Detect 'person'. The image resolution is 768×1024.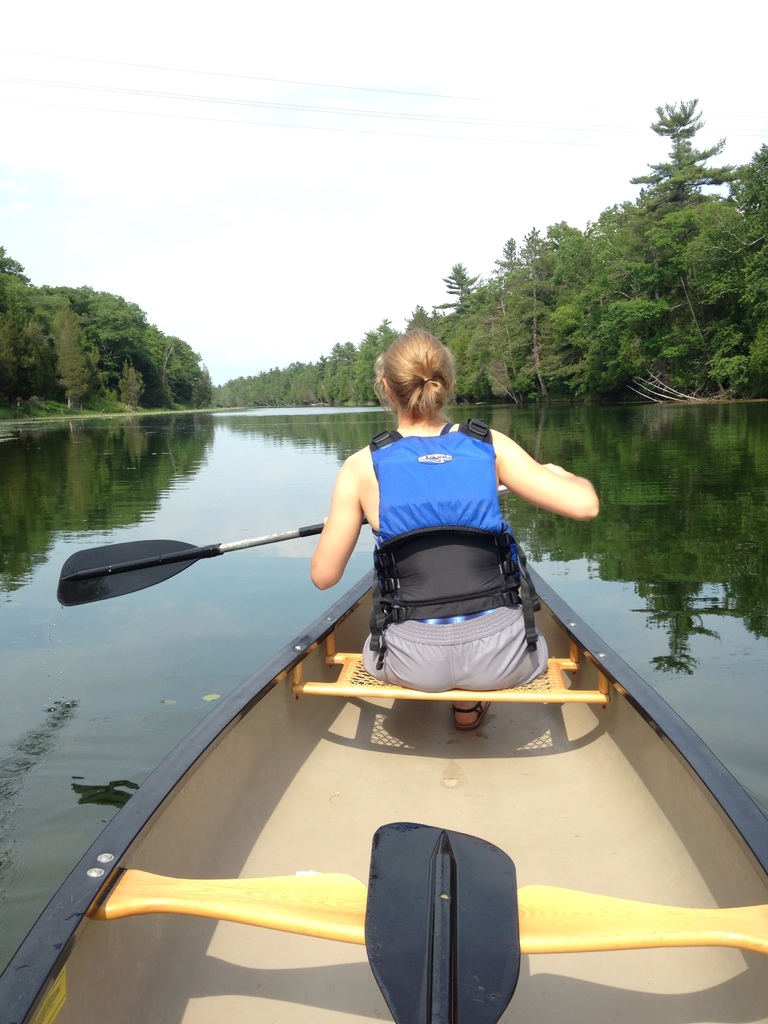
[313, 330, 605, 731].
